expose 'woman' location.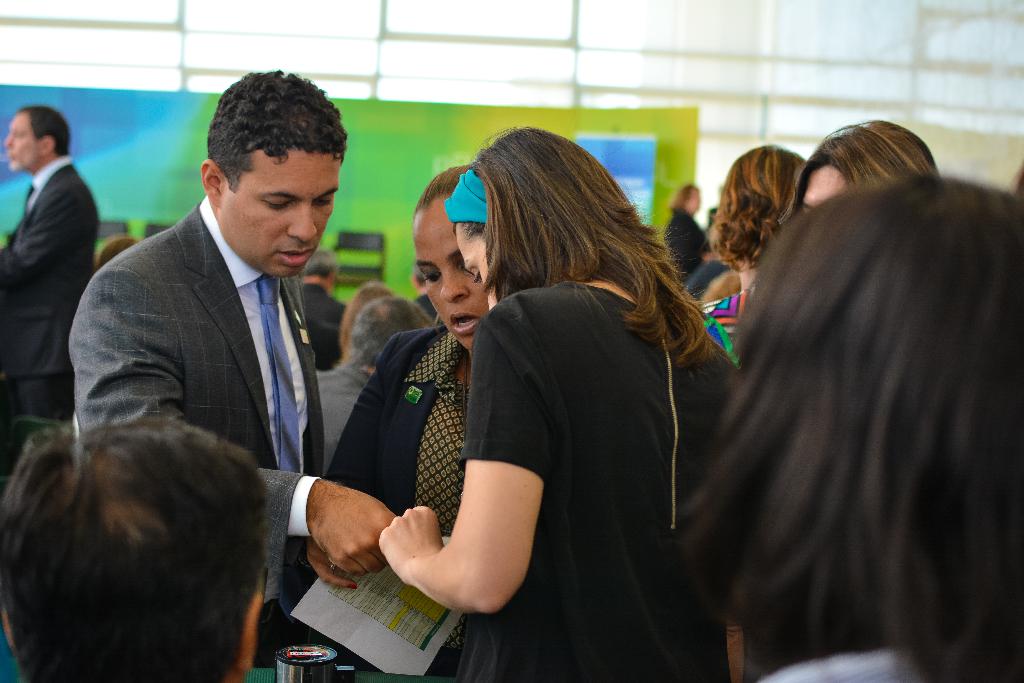
Exposed at [775, 118, 944, 226].
